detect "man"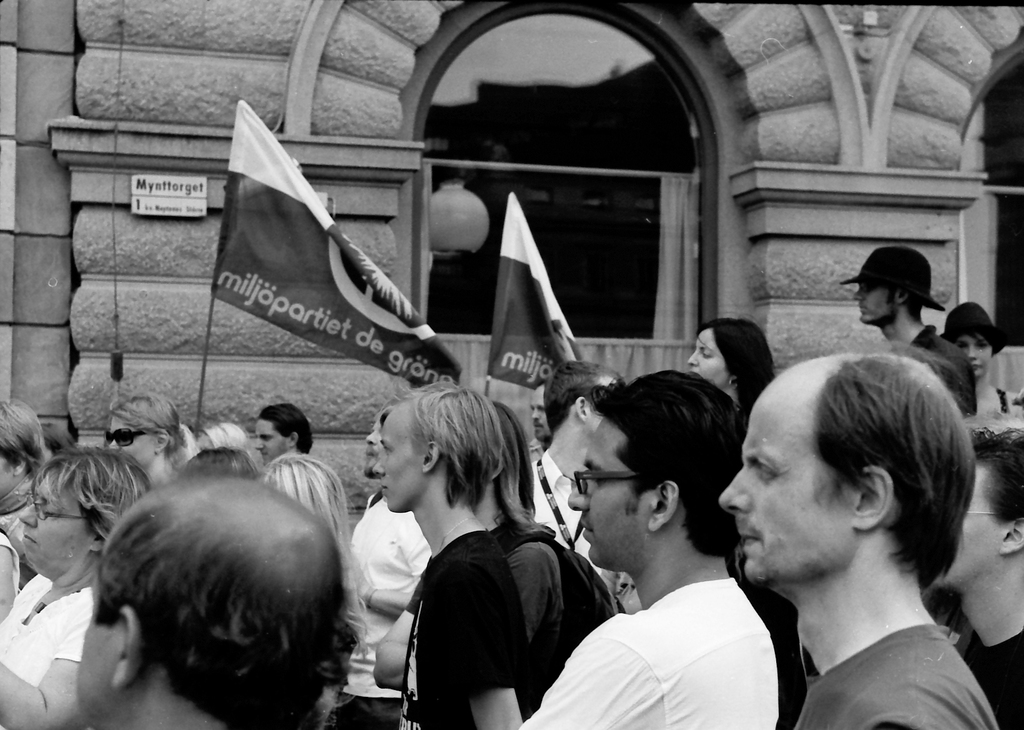
926/418/1023/729
